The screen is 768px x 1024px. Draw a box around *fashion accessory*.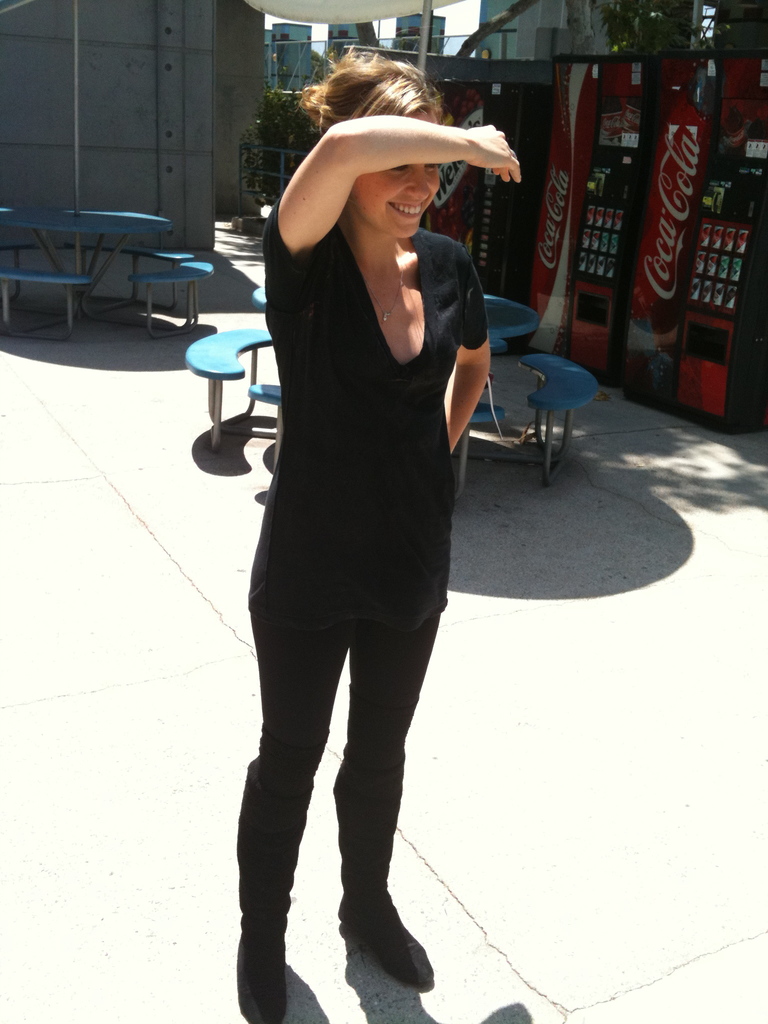
358,918,432,988.
